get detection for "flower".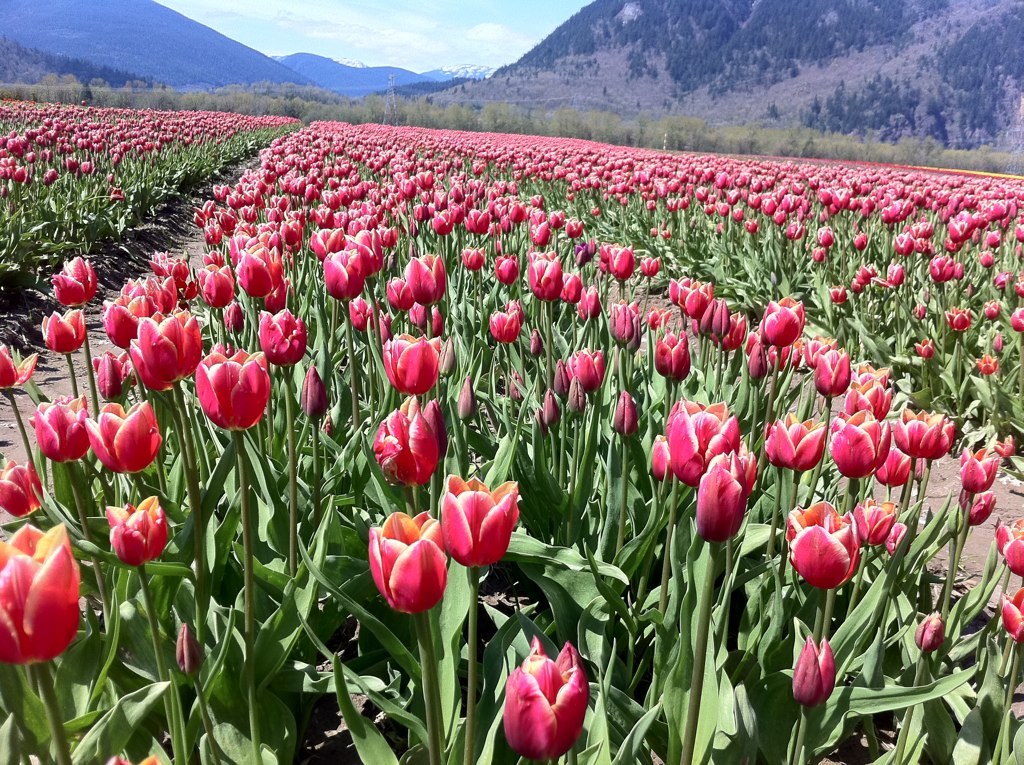
Detection: Rect(0, 521, 77, 664).
